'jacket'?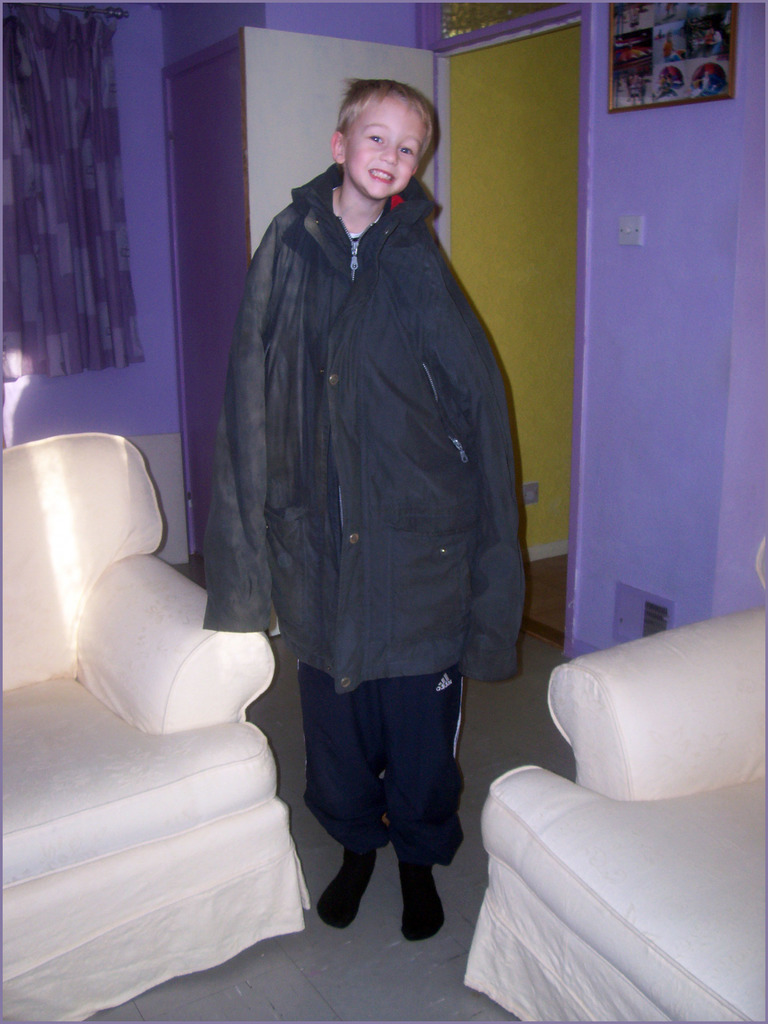
<box>221,93,524,669</box>
